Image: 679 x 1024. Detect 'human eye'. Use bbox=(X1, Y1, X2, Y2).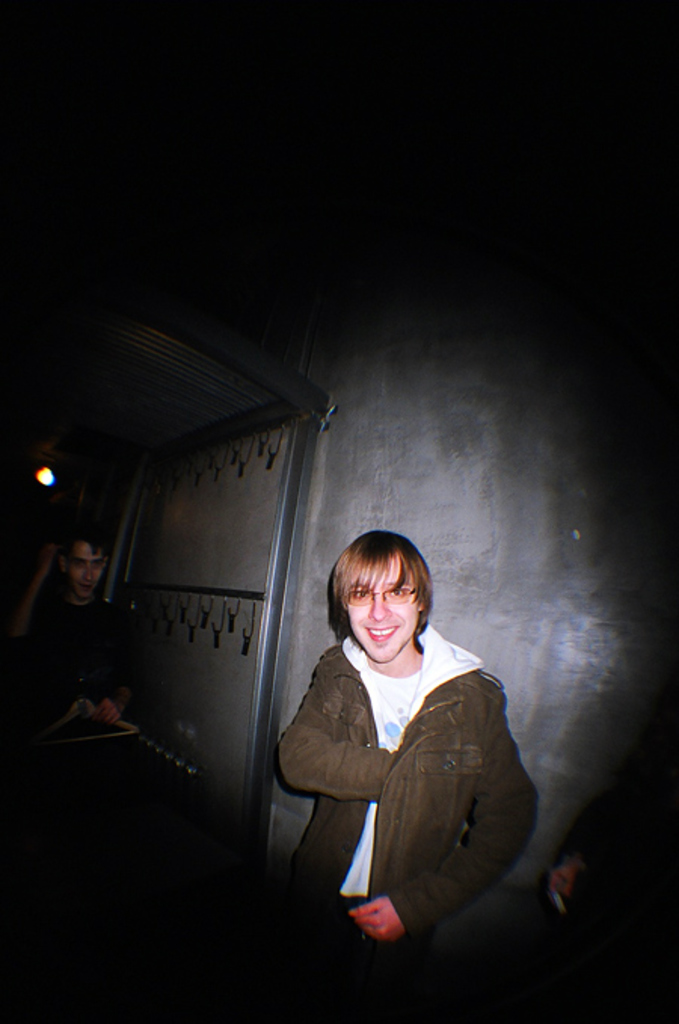
bbox=(350, 584, 379, 600).
